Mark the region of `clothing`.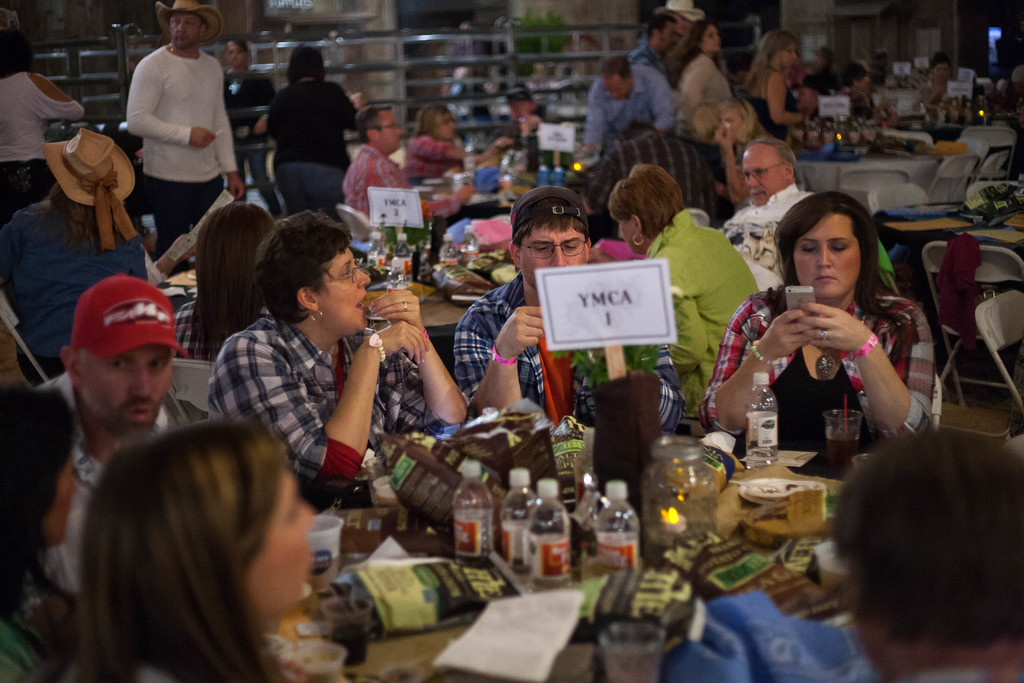
Region: rect(455, 270, 690, 445).
